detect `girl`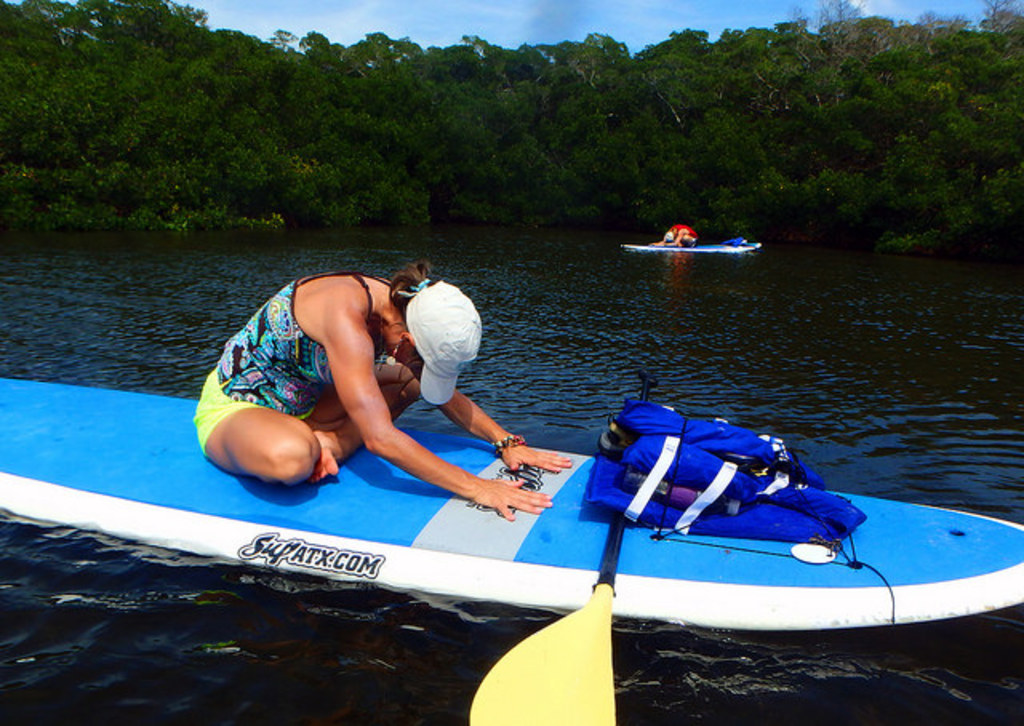
box(190, 259, 576, 521)
